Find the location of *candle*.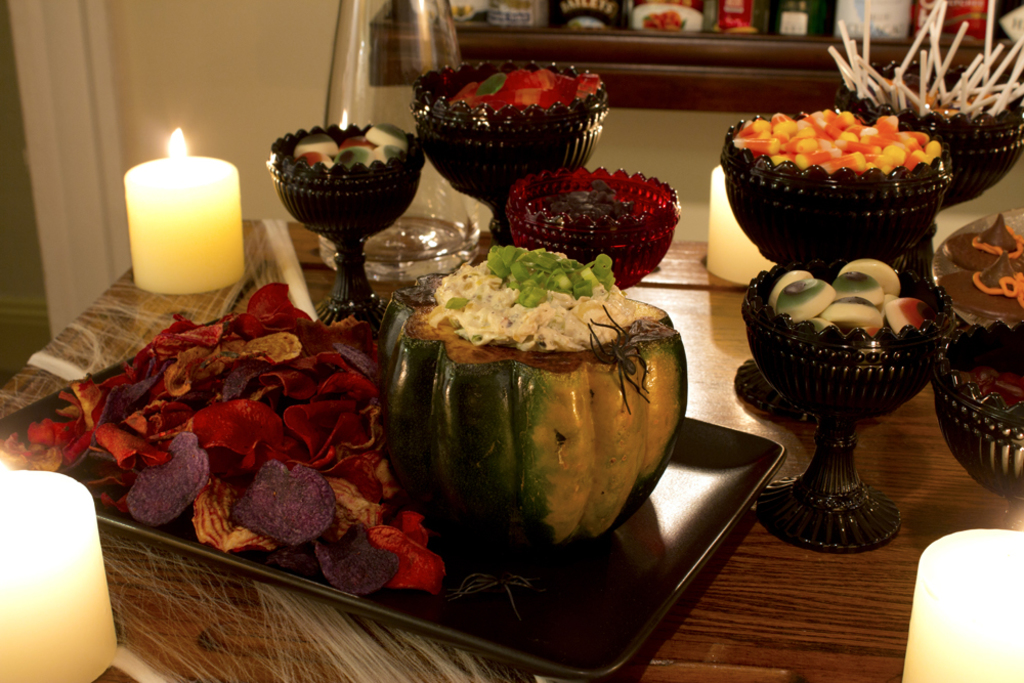
Location: BBox(902, 528, 1023, 682).
